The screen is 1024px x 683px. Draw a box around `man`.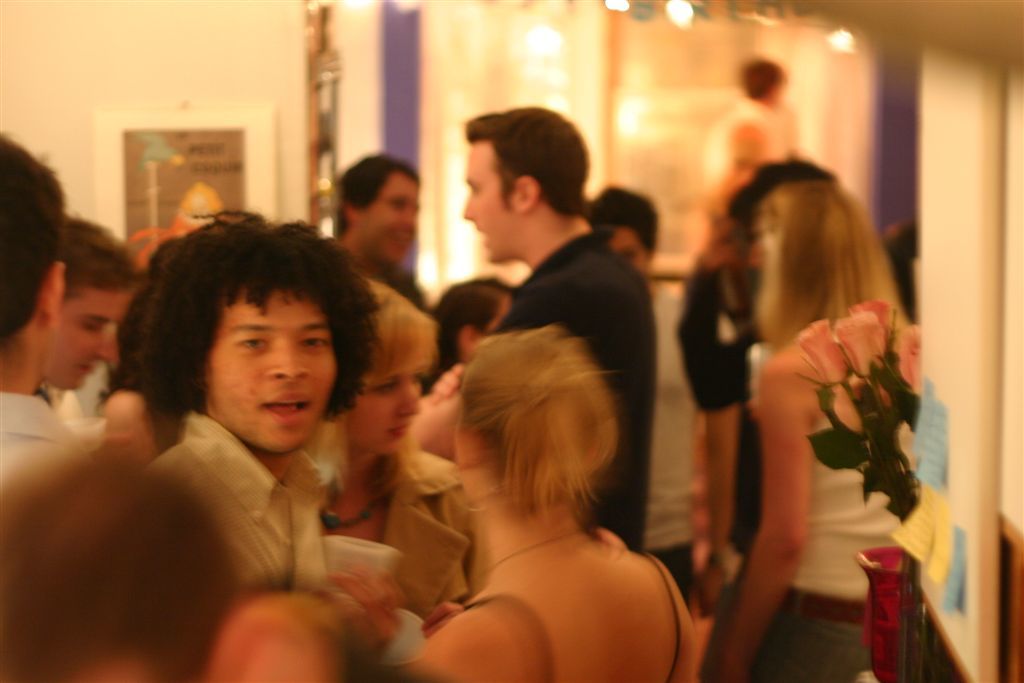
717 161 833 558.
